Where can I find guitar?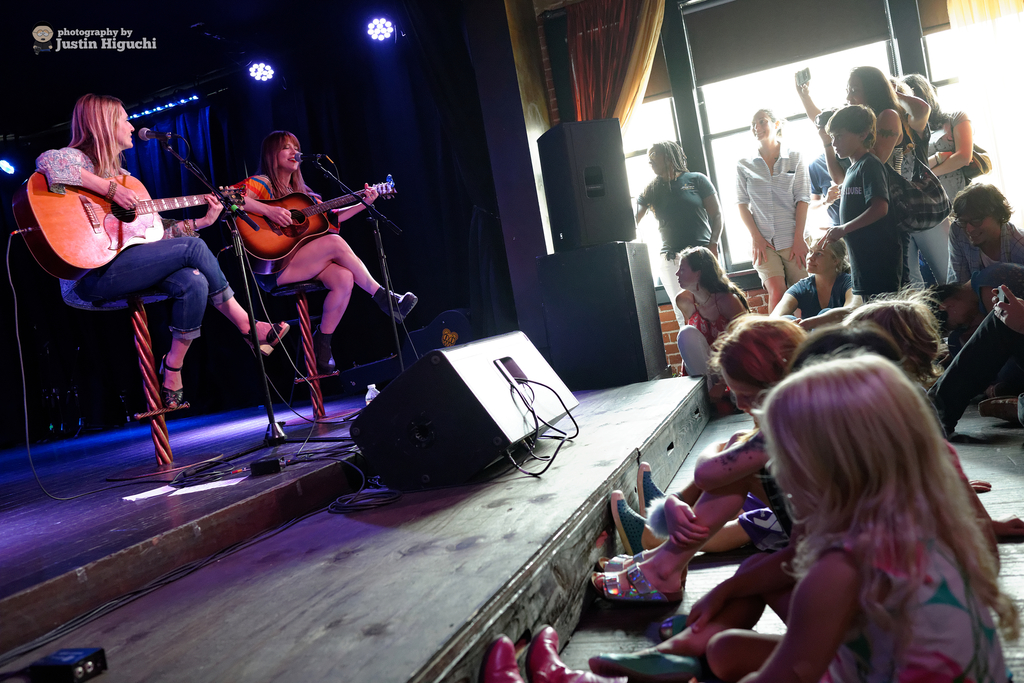
You can find it at 12,169,246,281.
